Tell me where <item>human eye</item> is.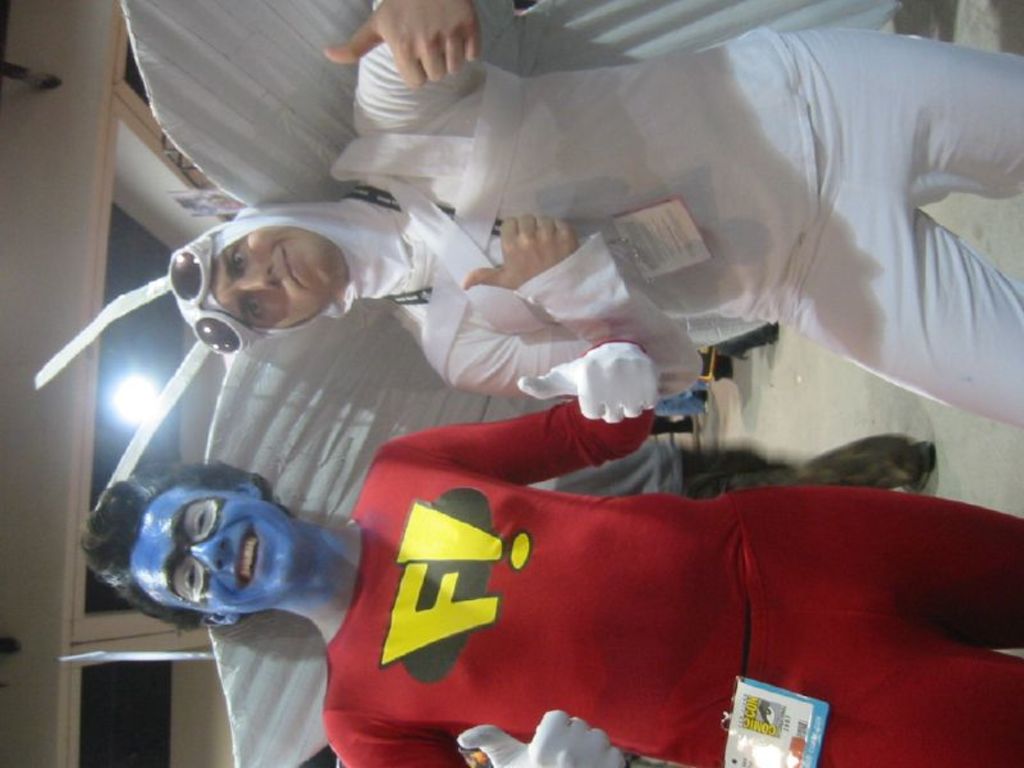
<item>human eye</item> is at crop(180, 564, 197, 599).
